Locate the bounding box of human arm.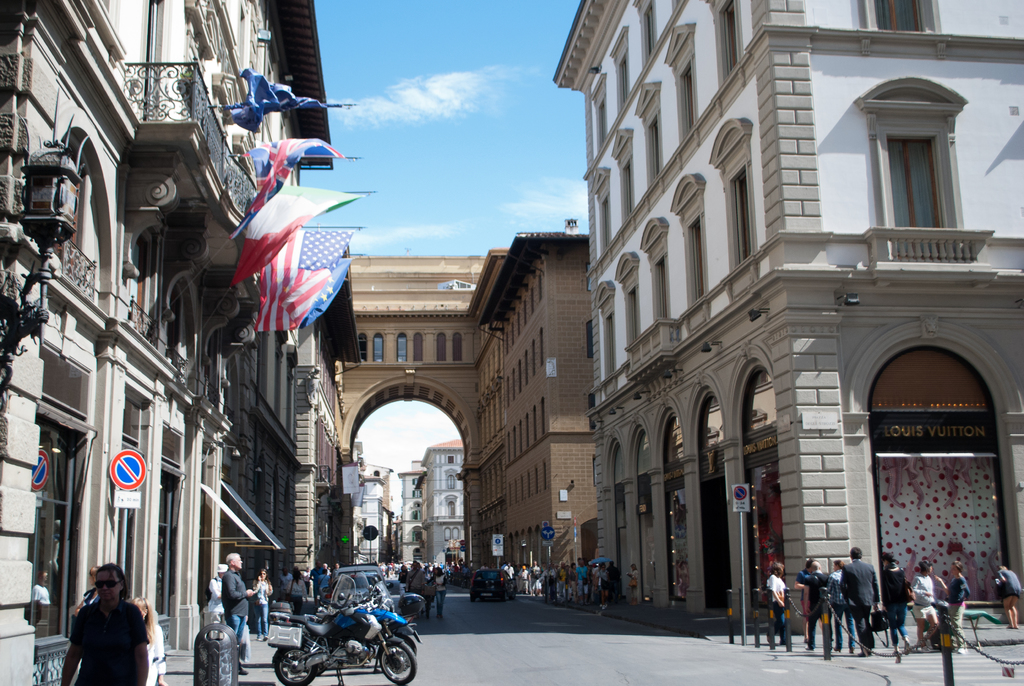
Bounding box: <box>873,565,884,614</box>.
